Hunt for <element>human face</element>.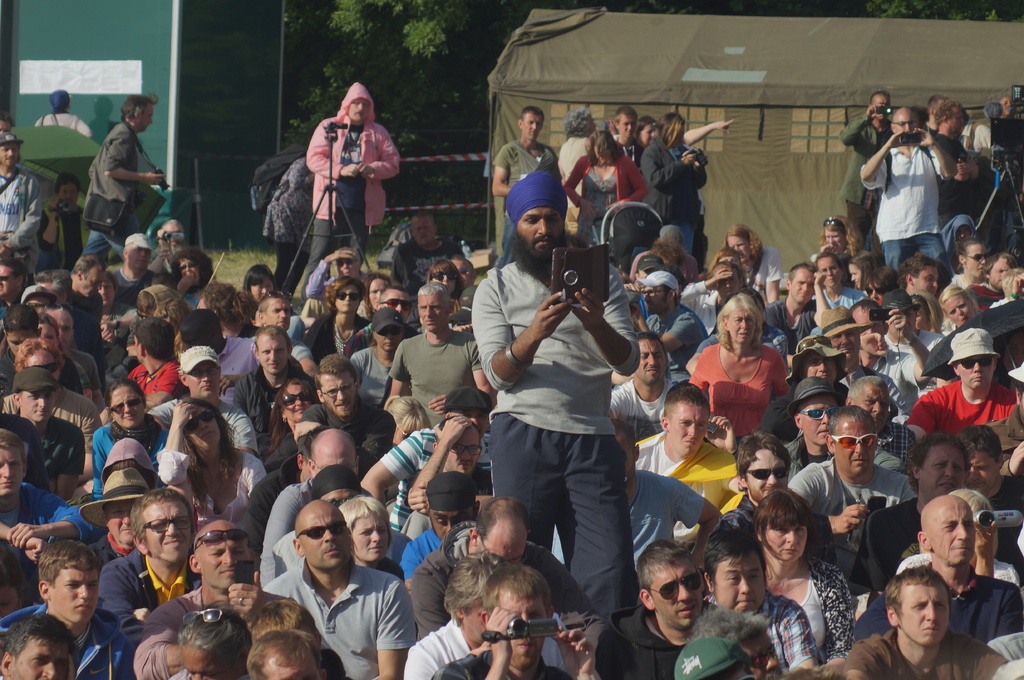
Hunted down at 449 258 472 282.
